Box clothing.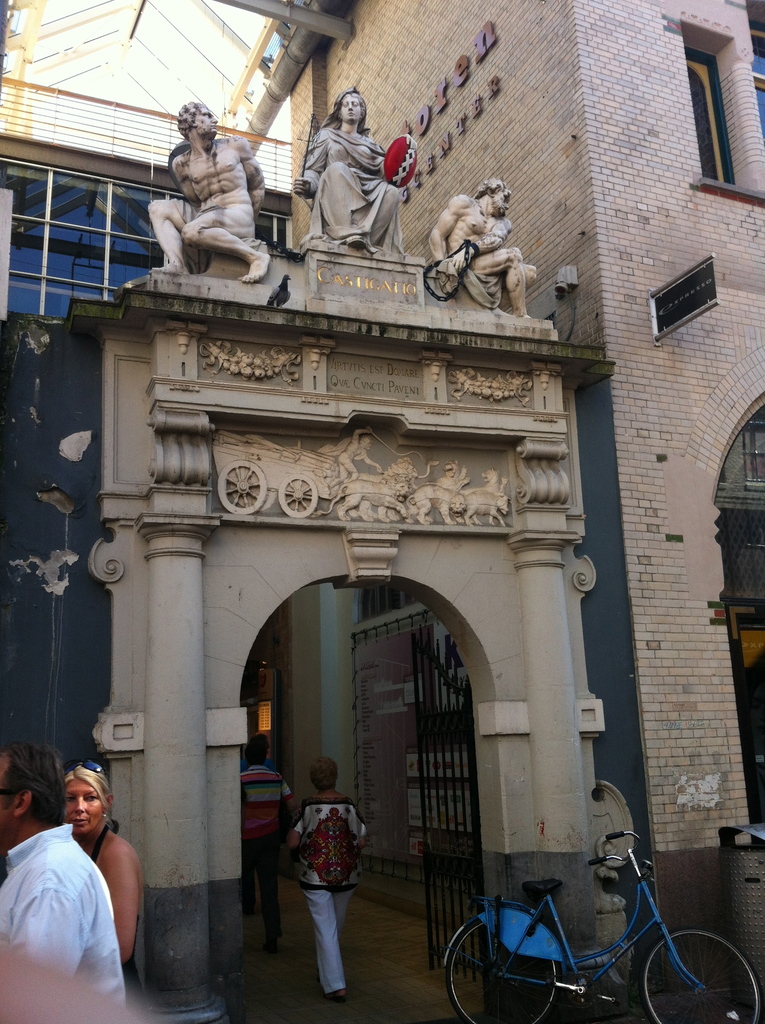
237 758 284 895.
